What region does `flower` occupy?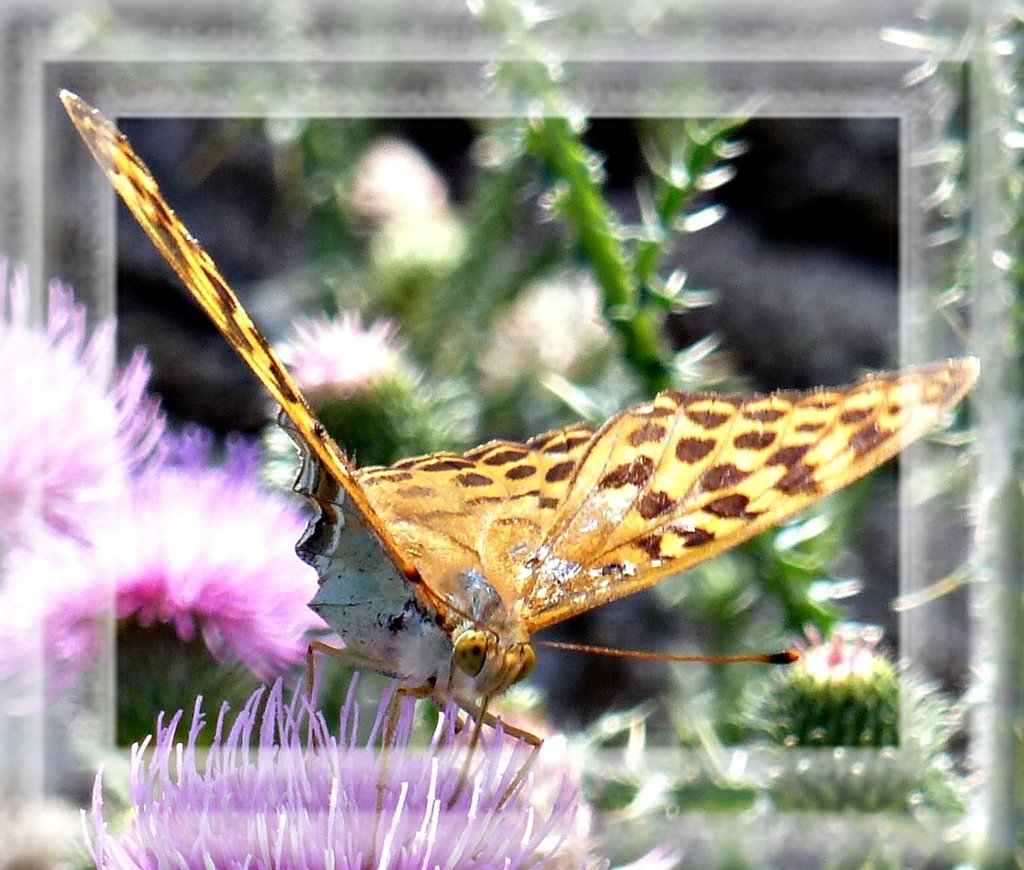
<bbox>80, 671, 597, 869</bbox>.
